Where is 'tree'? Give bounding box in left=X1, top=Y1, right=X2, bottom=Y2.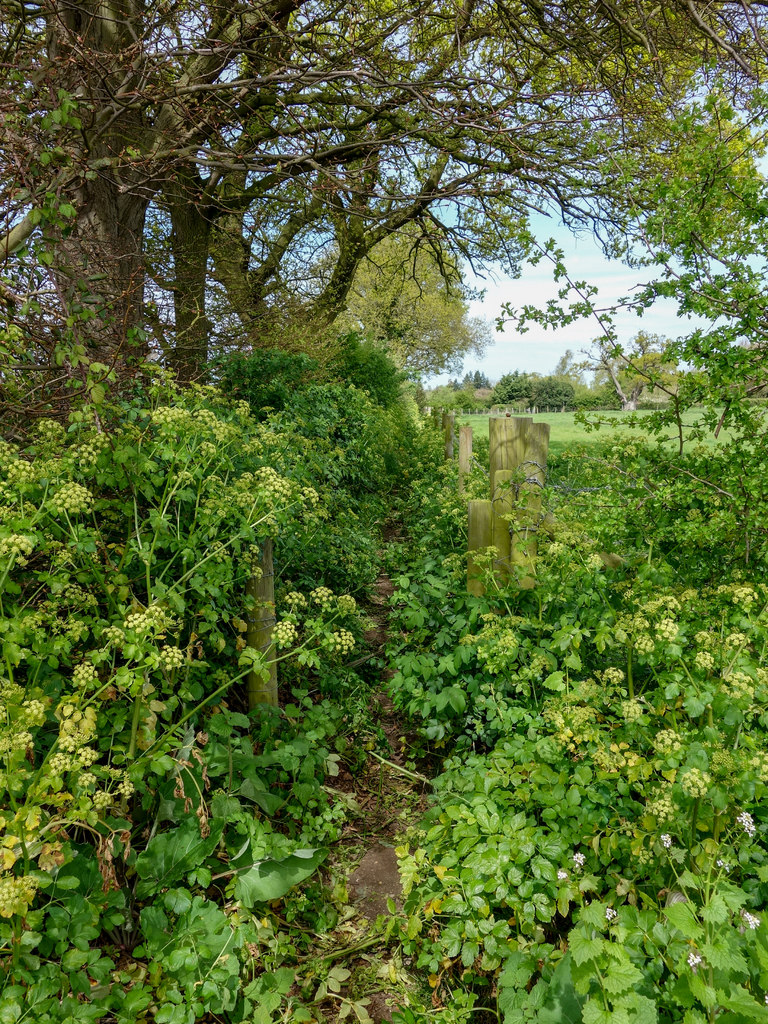
left=314, top=206, right=474, bottom=407.
